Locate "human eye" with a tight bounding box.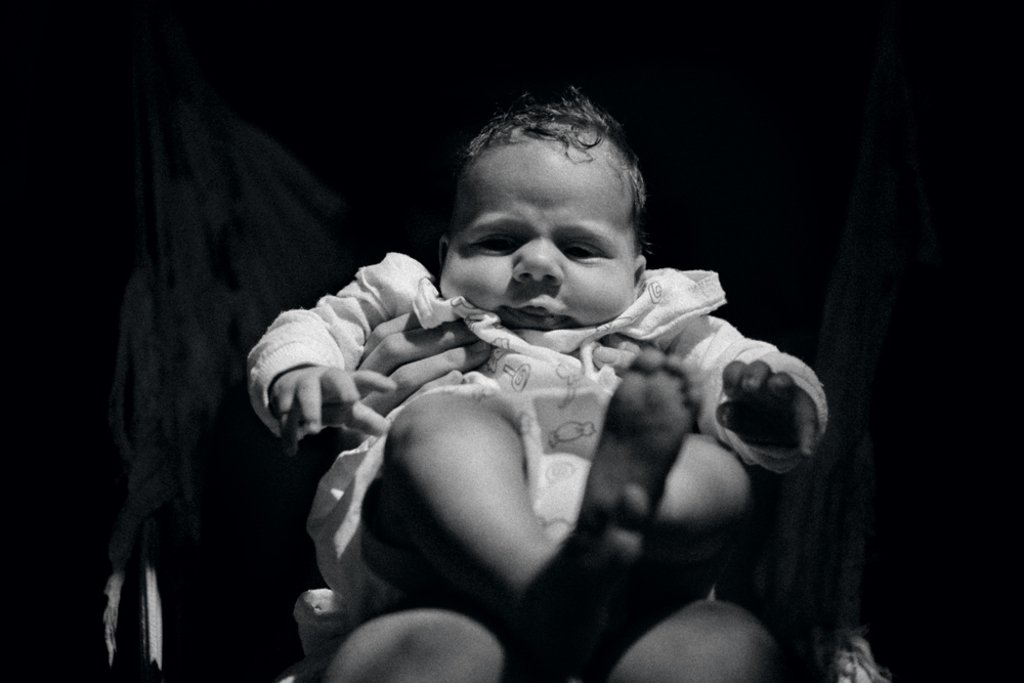
<bbox>473, 234, 521, 256</bbox>.
